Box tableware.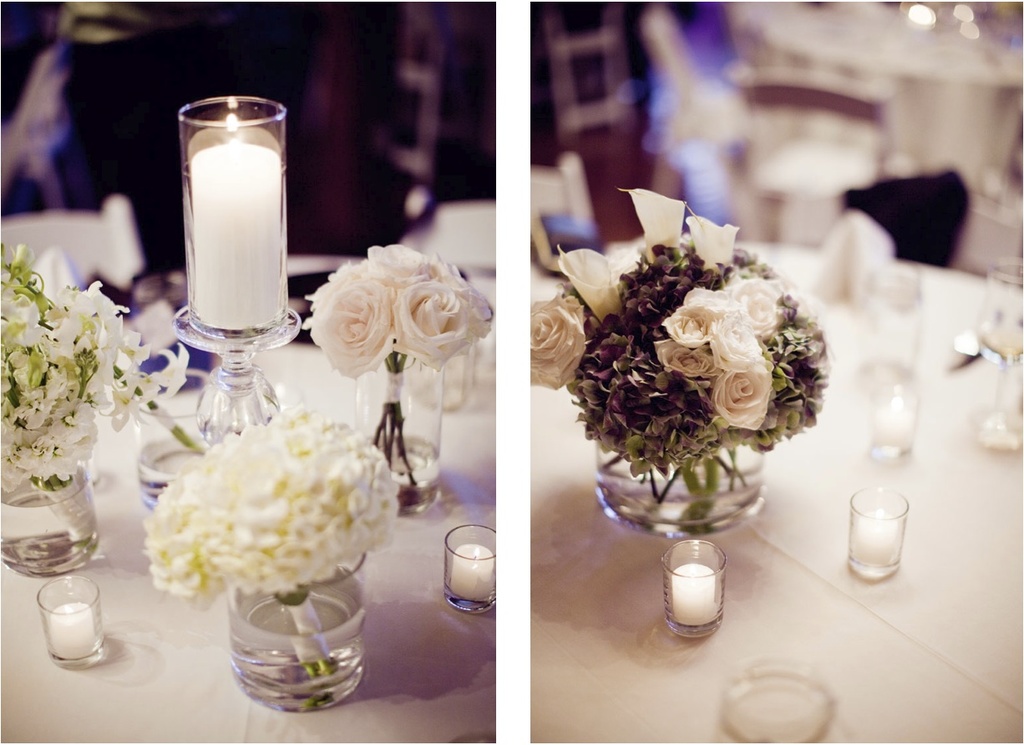
{"left": 854, "top": 489, "right": 935, "bottom": 582}.
